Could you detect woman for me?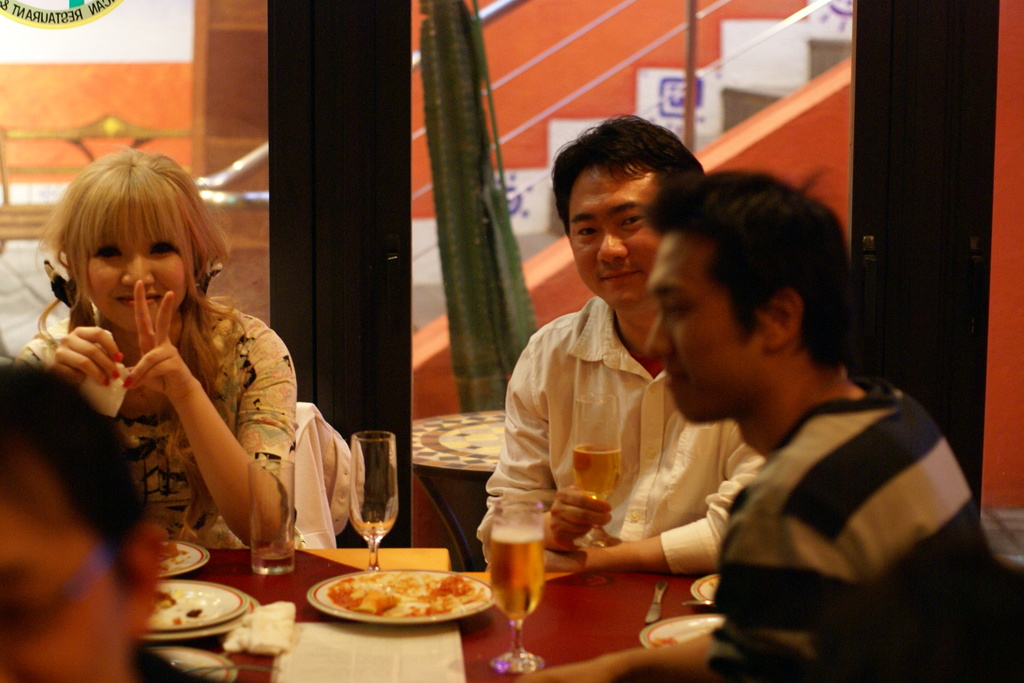
Detection result: locate(15, 147, 292, 557).
